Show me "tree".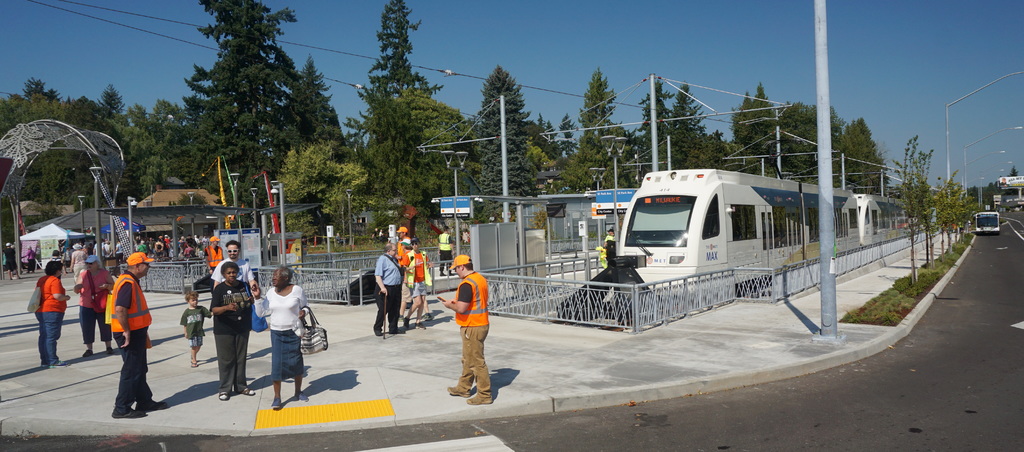
"tree" is here: 632 79 675 177.
